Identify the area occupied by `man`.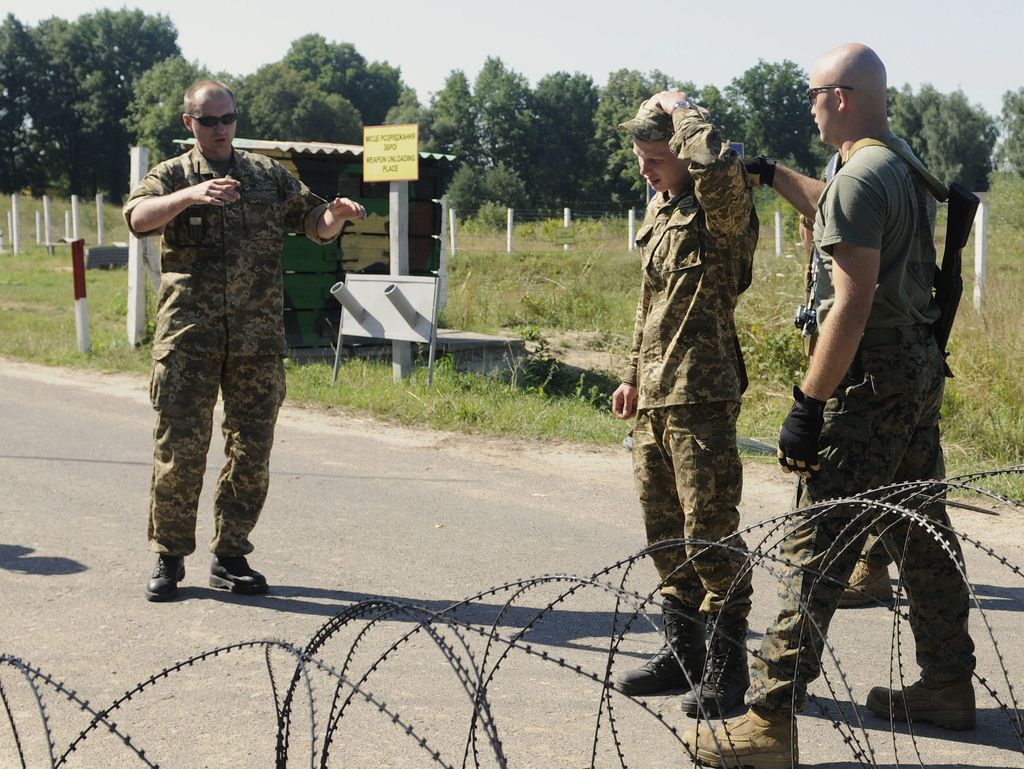
Area: bbox=(611, 86, 762, 713).
